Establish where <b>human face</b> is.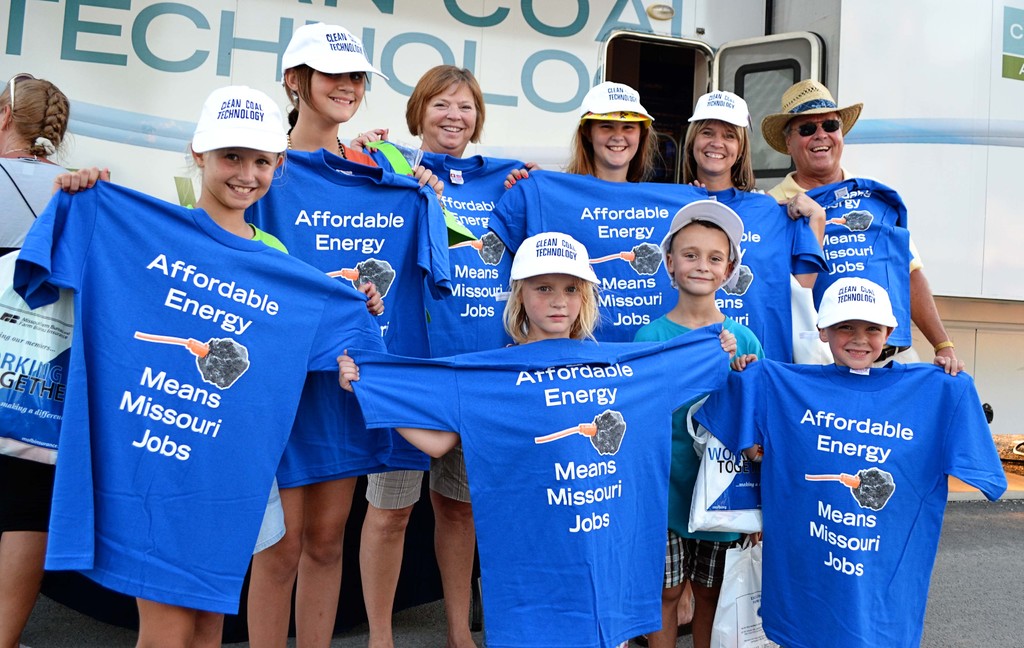
Established at bbox=[692, 118, 736, 175].
